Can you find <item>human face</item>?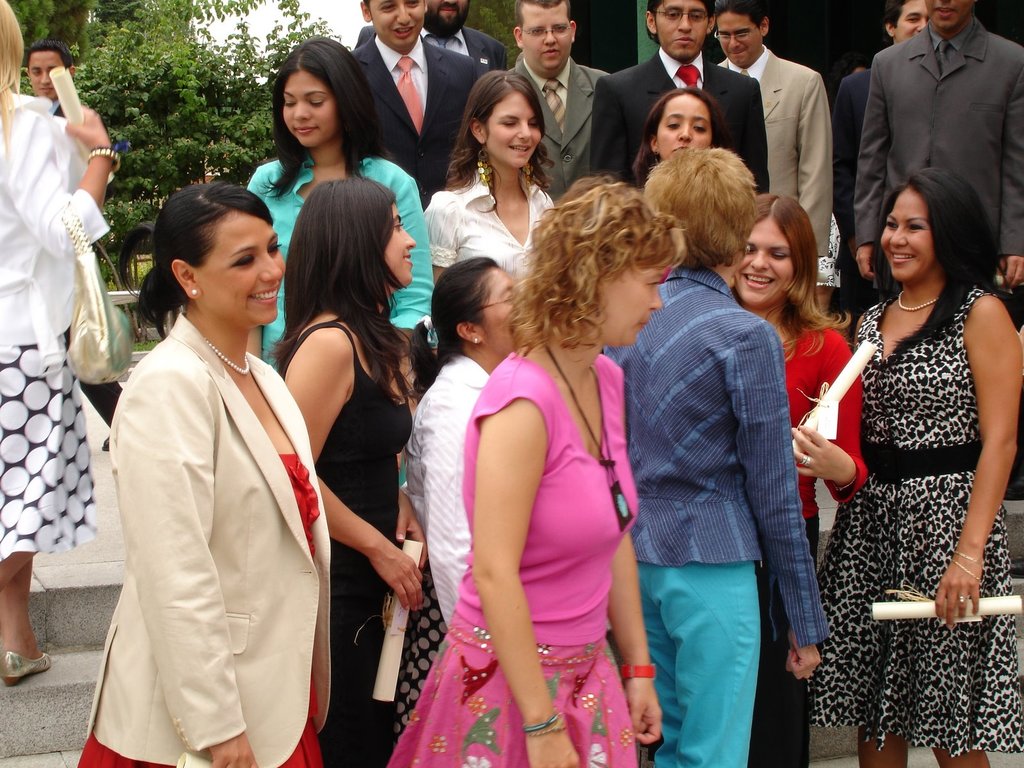
Yes, bounding box: <bbox>382, 203, 414, 284</bbox>.
